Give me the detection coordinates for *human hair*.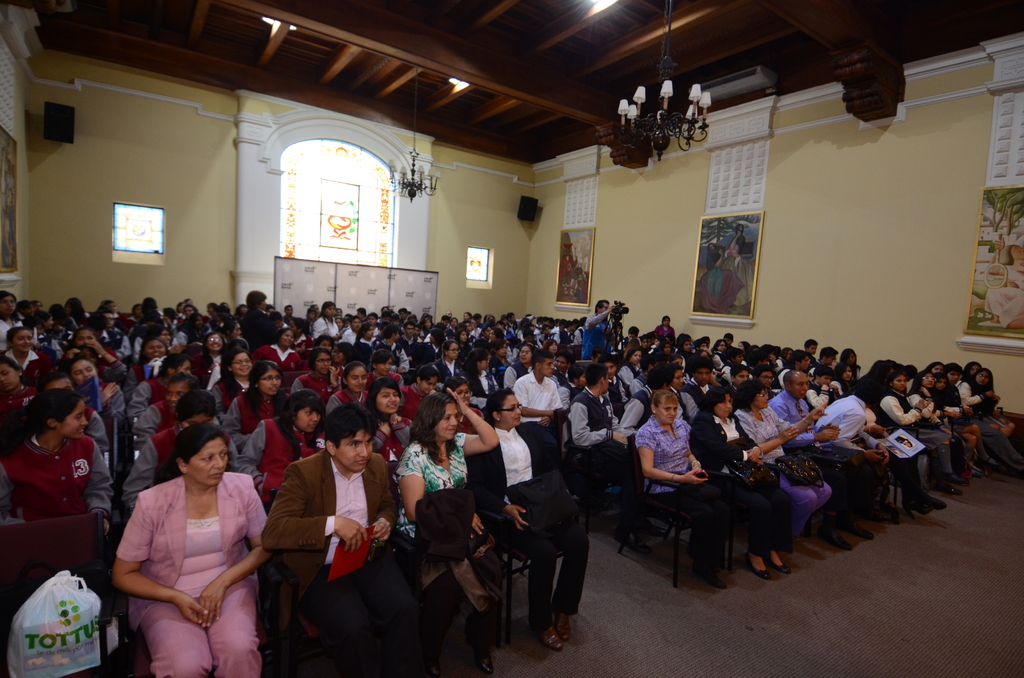
region(156, 419, 231, 484).
